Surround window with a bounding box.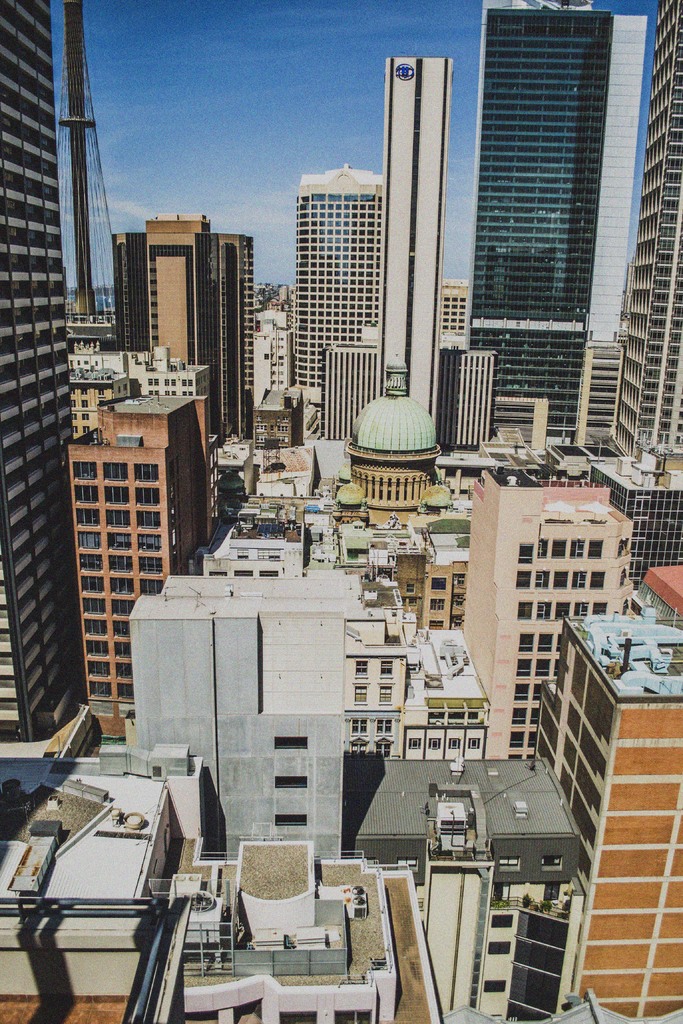
box=[101, 464, 127, 483].
